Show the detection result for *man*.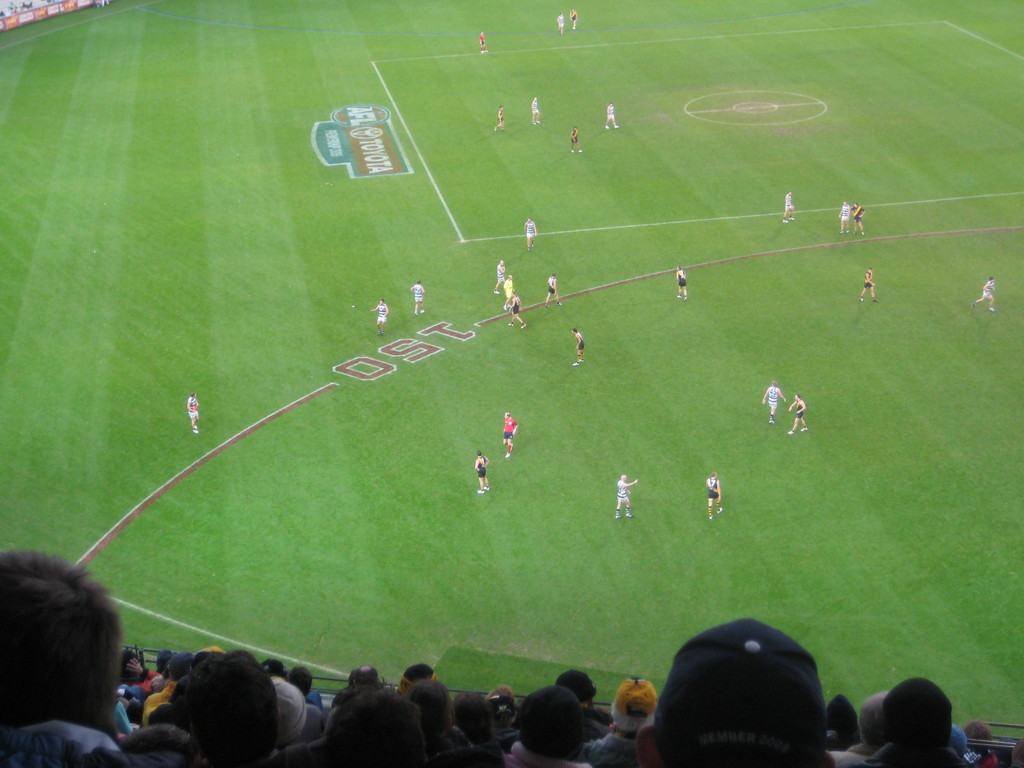
502:274:513:311.
